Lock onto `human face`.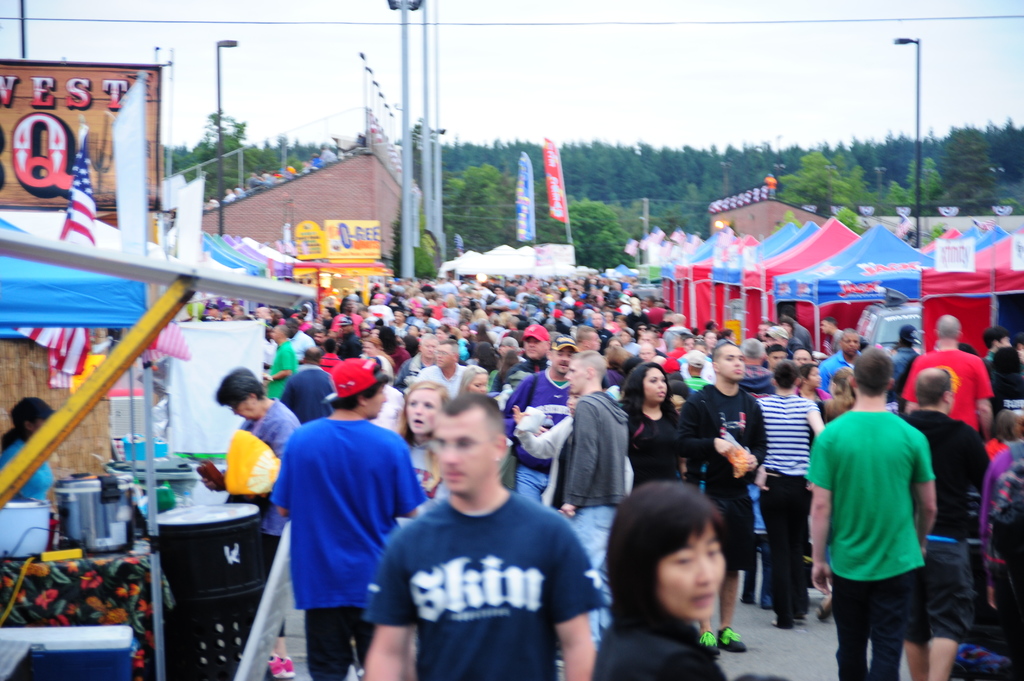
Locked: 843, 339, 860, 360.
